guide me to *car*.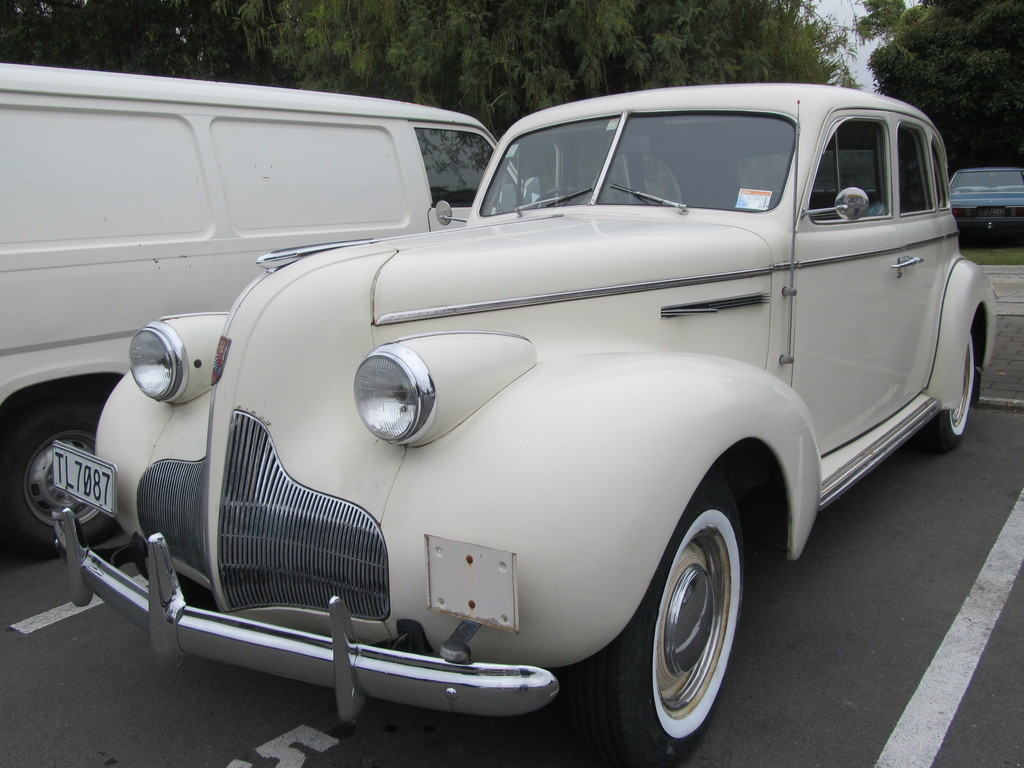
Guidance: pyautogui.locateOnScreen(40, 76, 988, 744).
